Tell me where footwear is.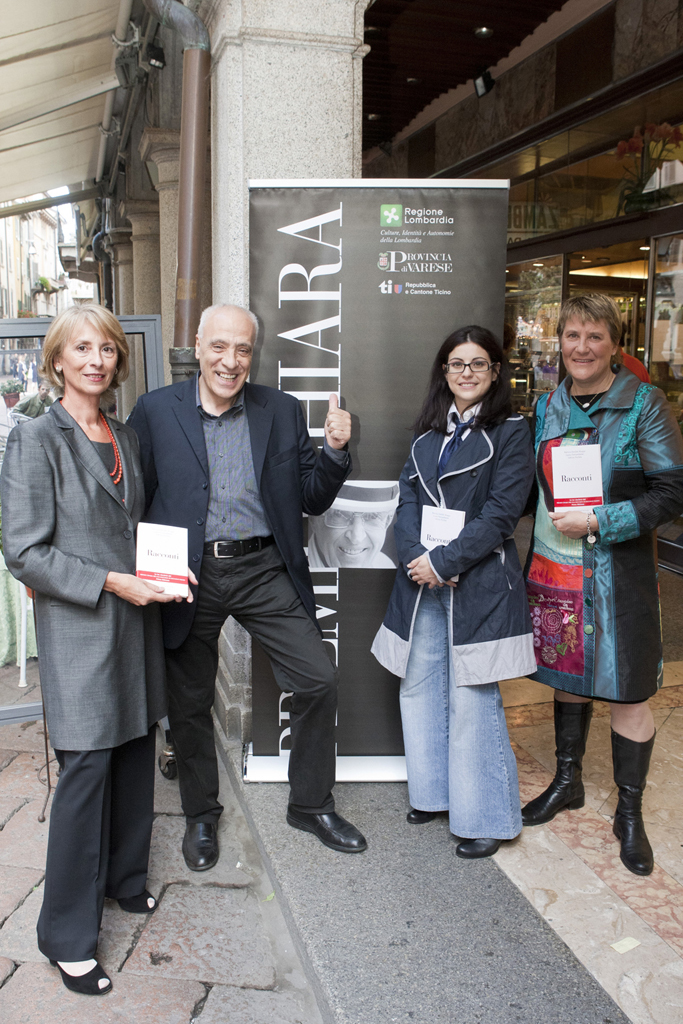
footwear is at [left=407, top=810, right=441, bottom=824].
